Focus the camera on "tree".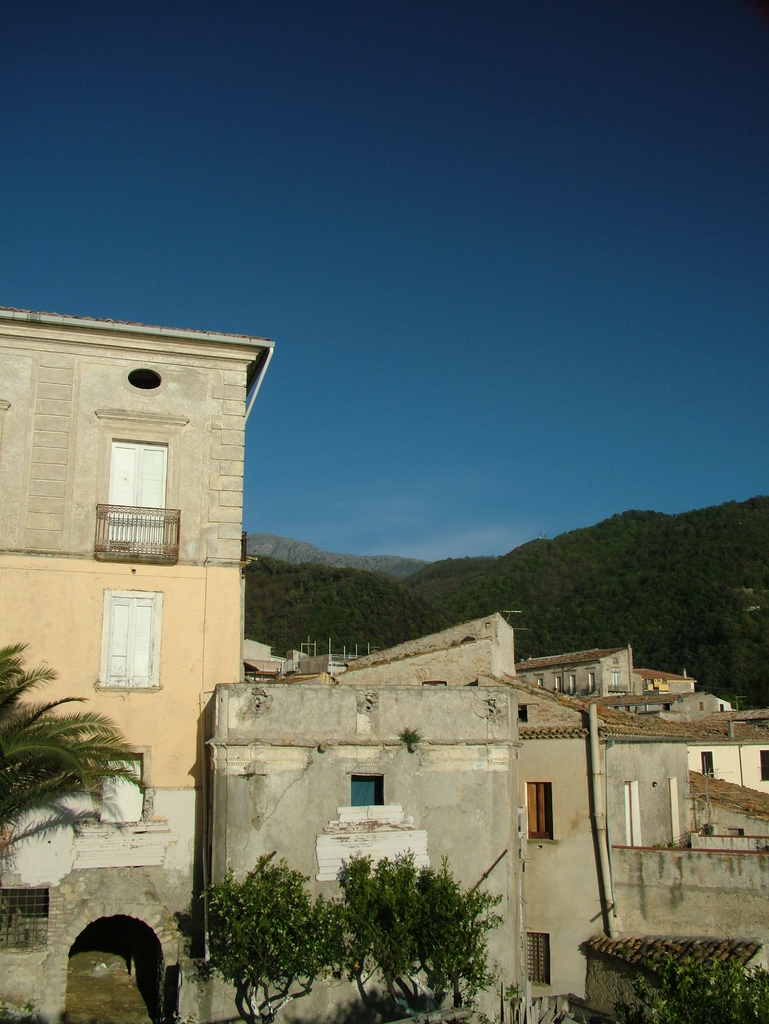
Focus region: crop(622, 951, 761, 1023).
